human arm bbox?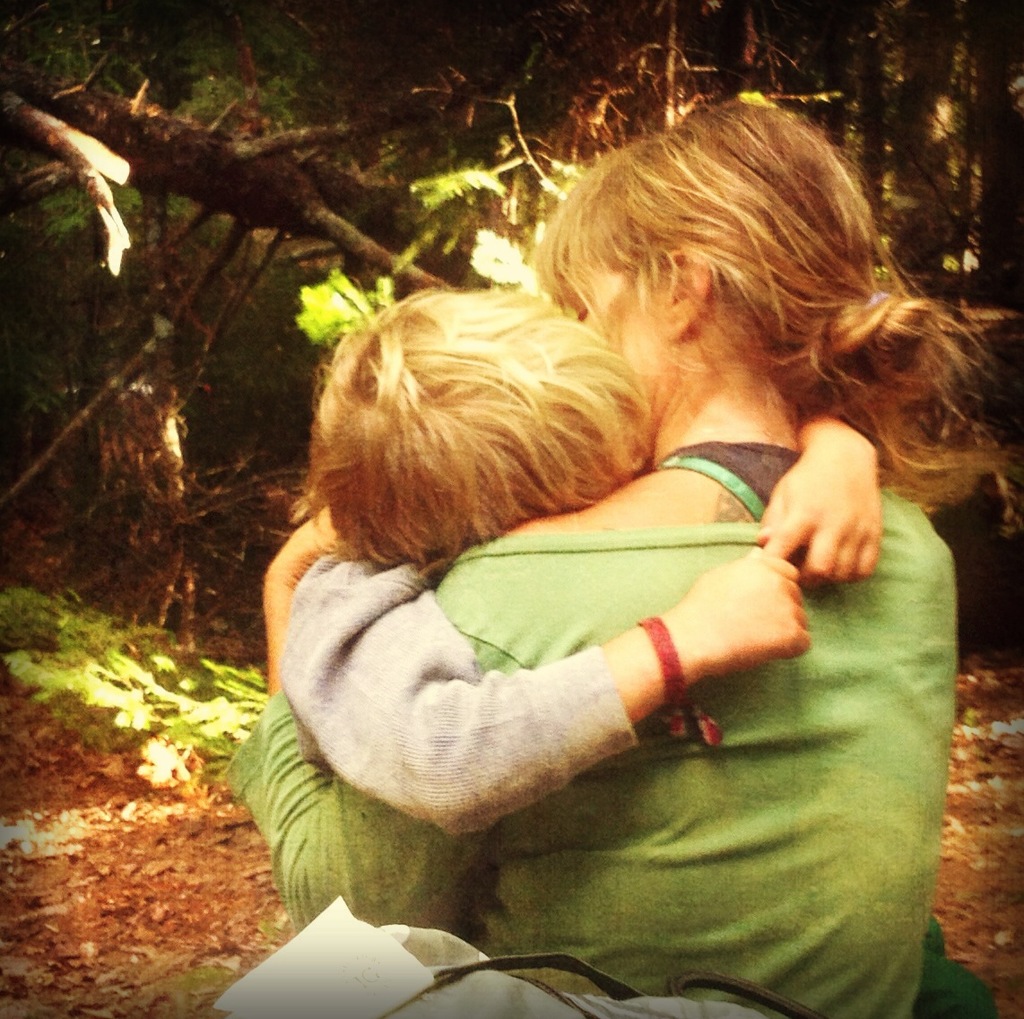
left=216, top=505, right=529, bottom=946
